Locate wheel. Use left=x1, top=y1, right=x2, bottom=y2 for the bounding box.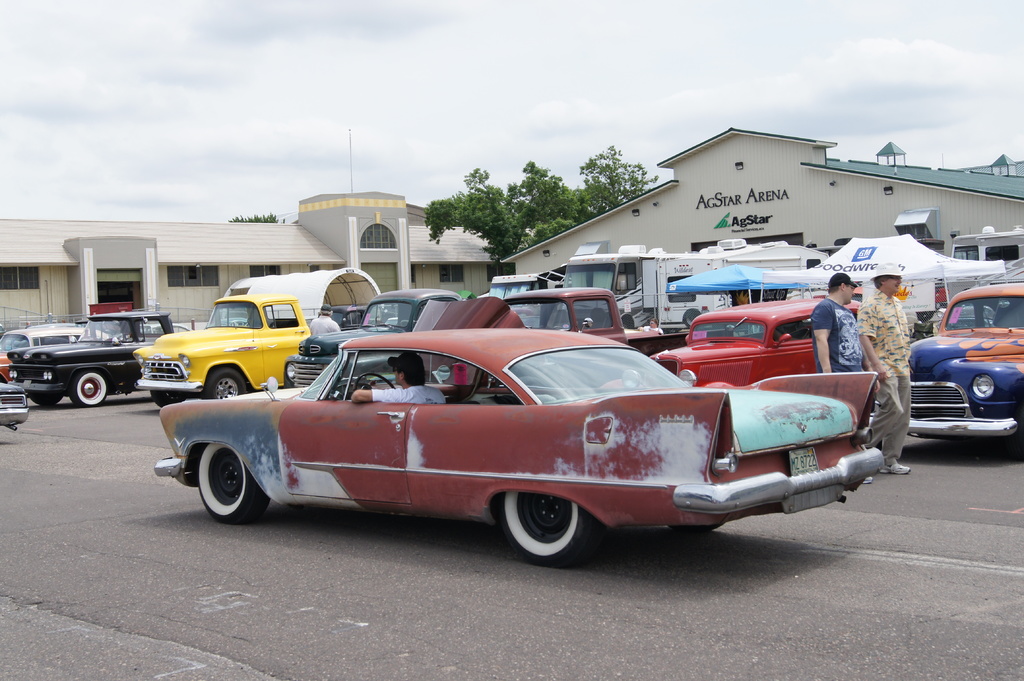
left=204, top=367, right=243, bottom=398.
